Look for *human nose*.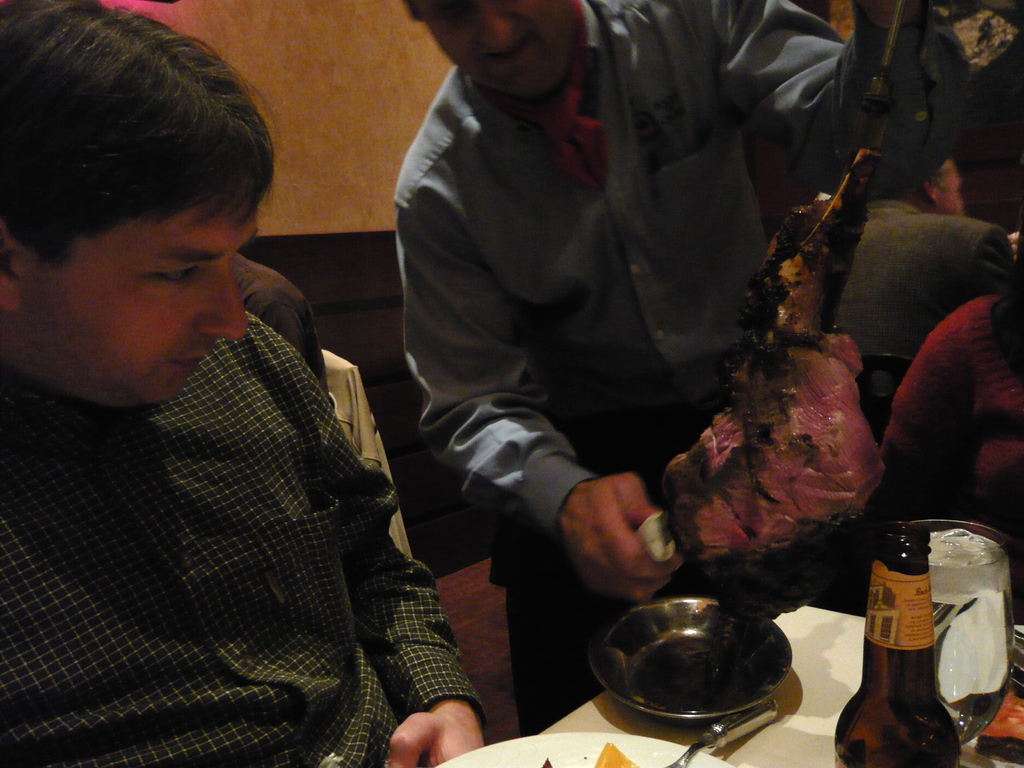
Found: bbox(477, 6, 520, 47).
